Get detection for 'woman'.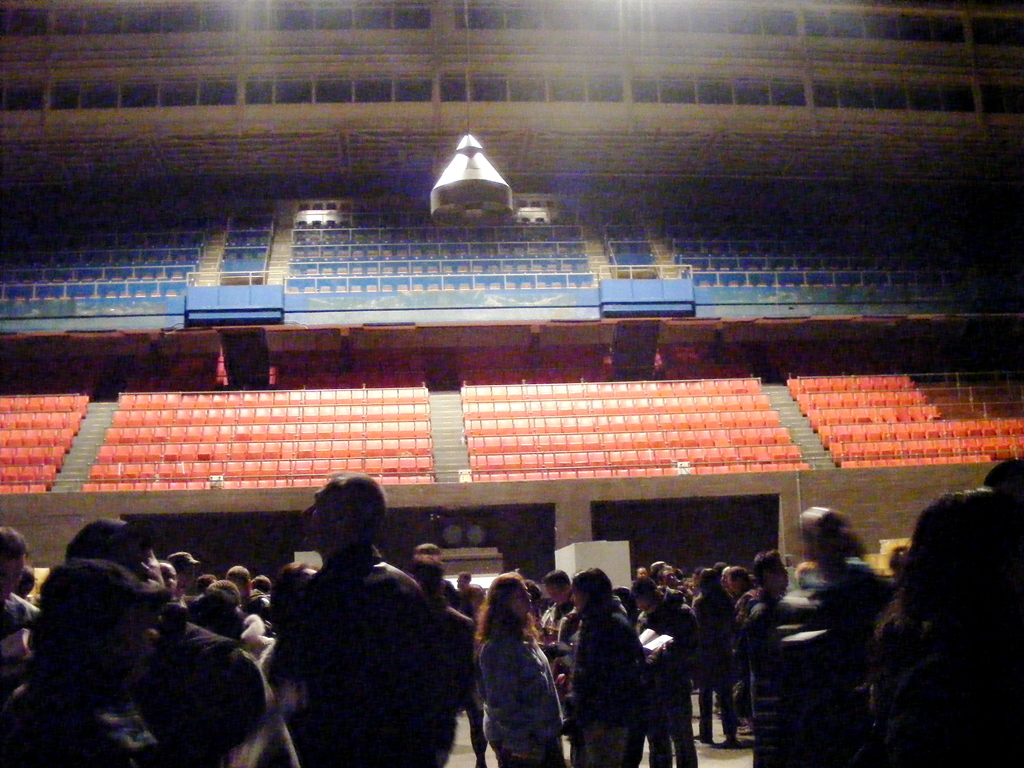
Detection: Rect(463, 582, 569, 767).
